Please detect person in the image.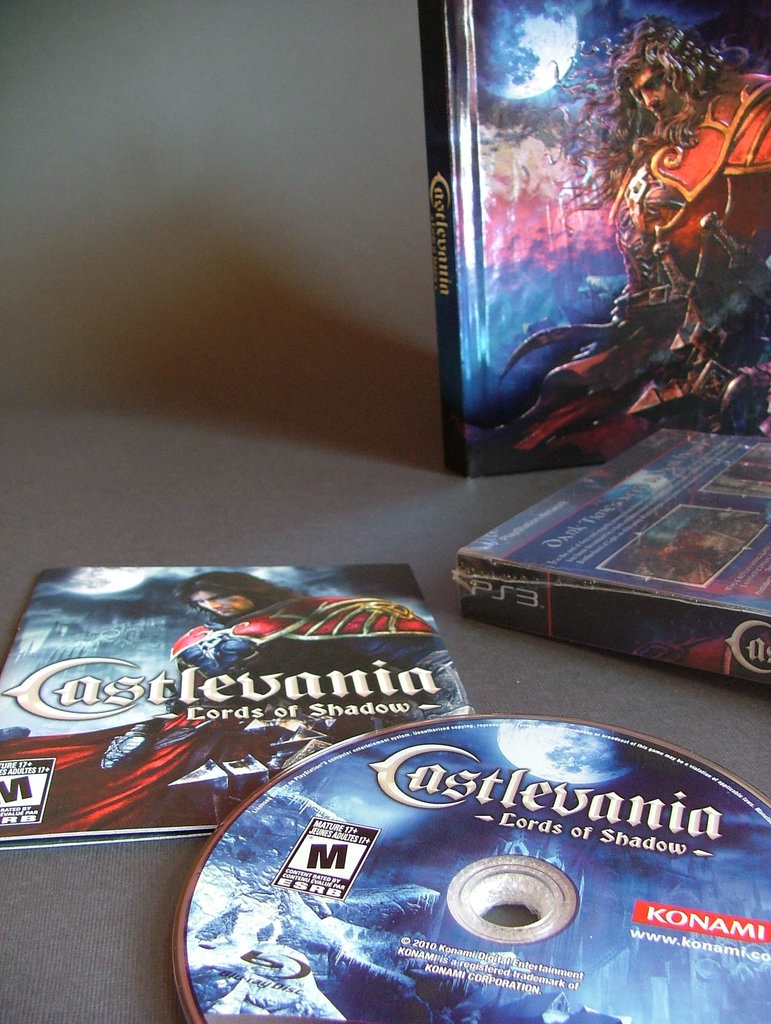
select_region(0, 572, 467, 836).
